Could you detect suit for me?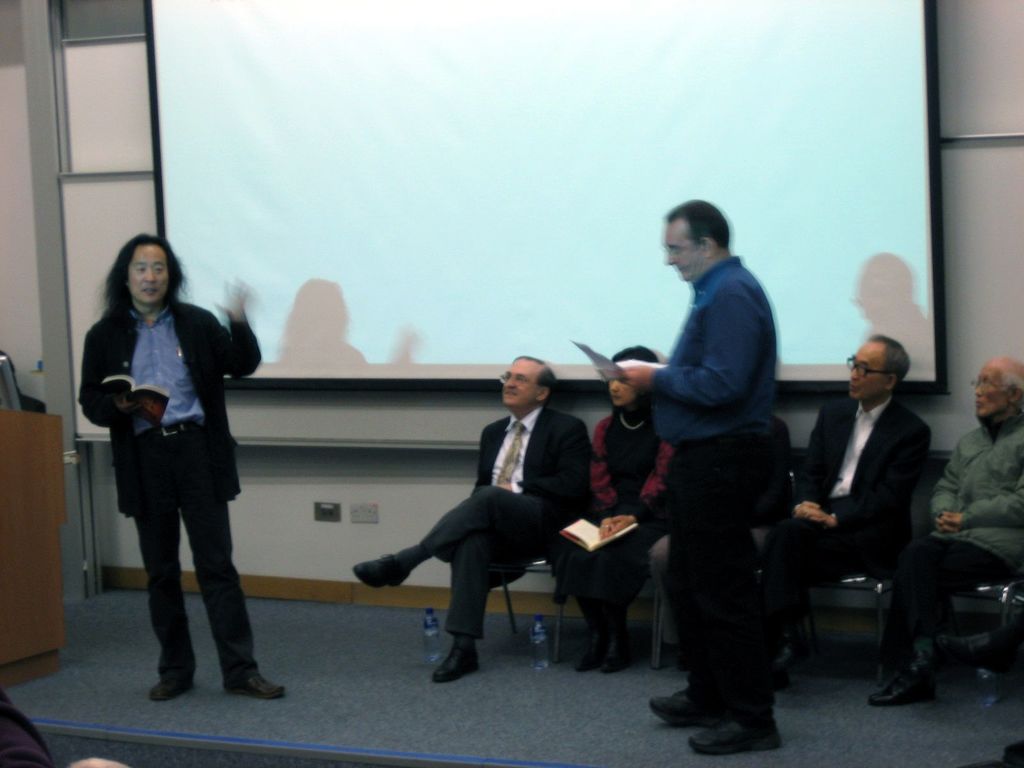
Detection result: (x1=75, y1=301, x2=263, y2=516).
